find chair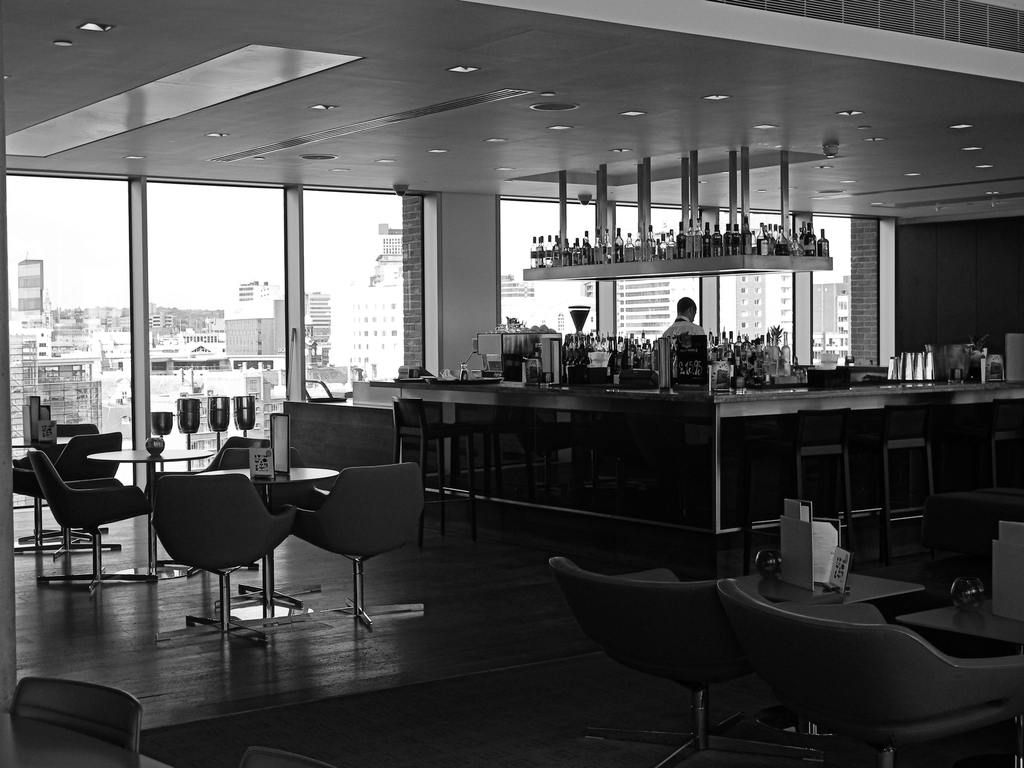
(x1=207, y1=452, x2=309, y2=619)
